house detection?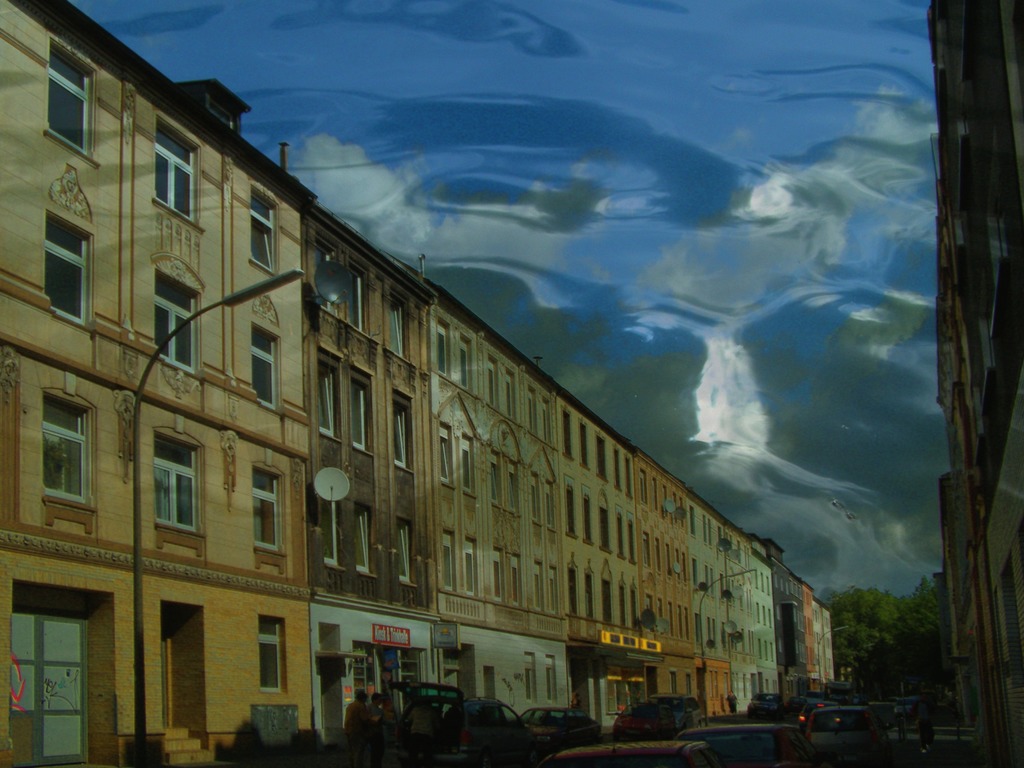
556/384/648/735
